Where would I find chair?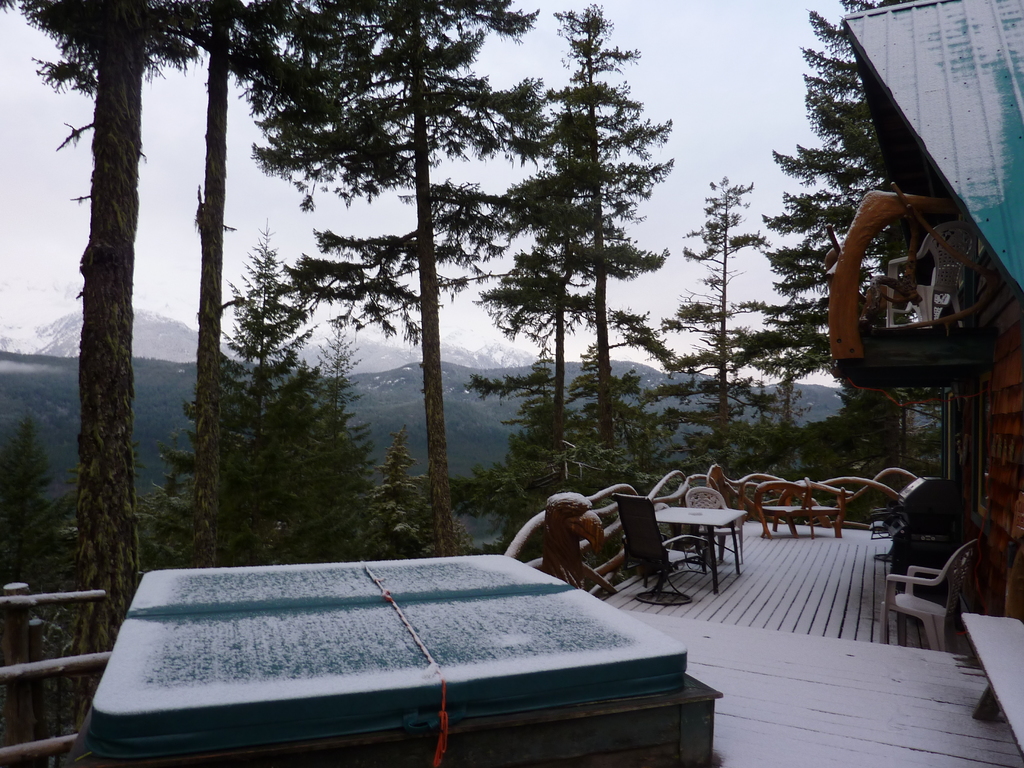
At (left=611, top=488, right=708, bottom=609).
